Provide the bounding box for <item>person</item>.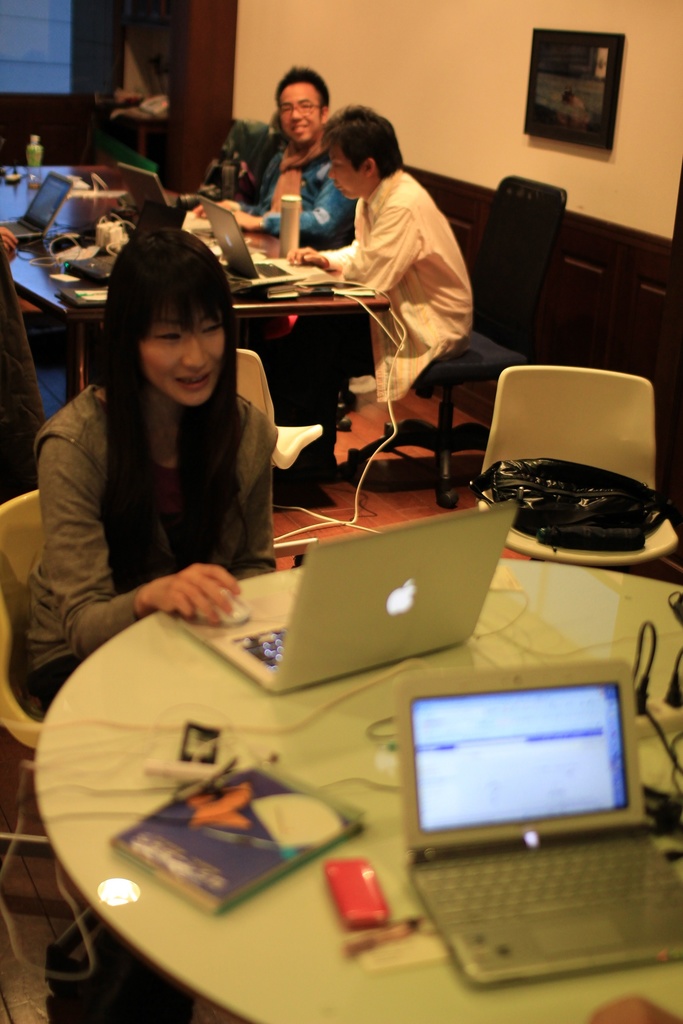
183,63,358,247.
